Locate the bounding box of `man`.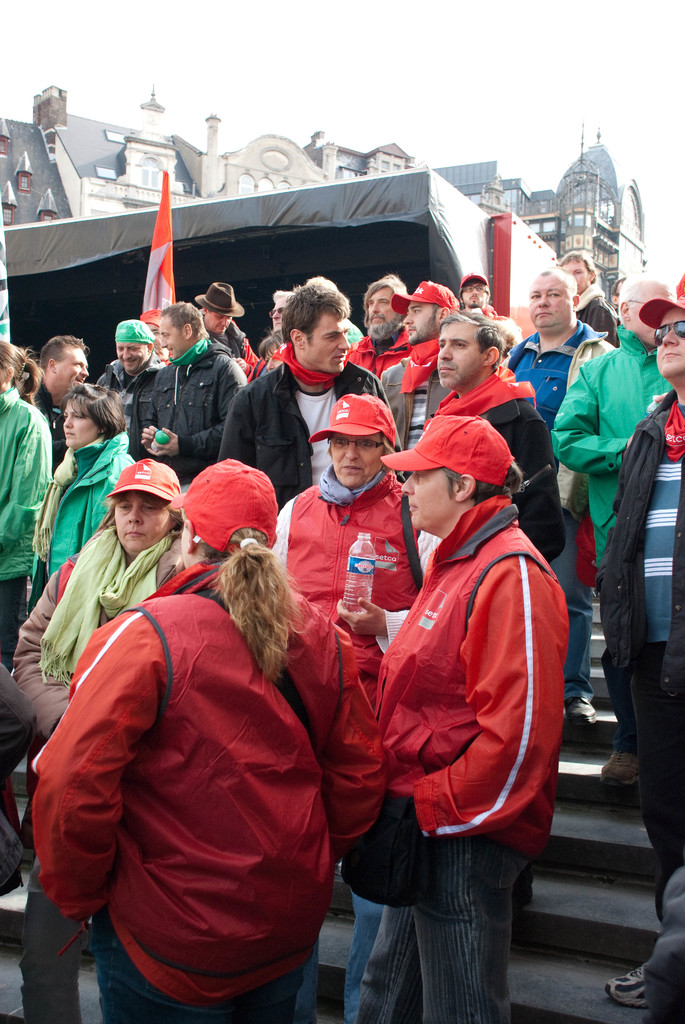
Bounding box: <bbox>505, 267, 620, 729</bbox>.
